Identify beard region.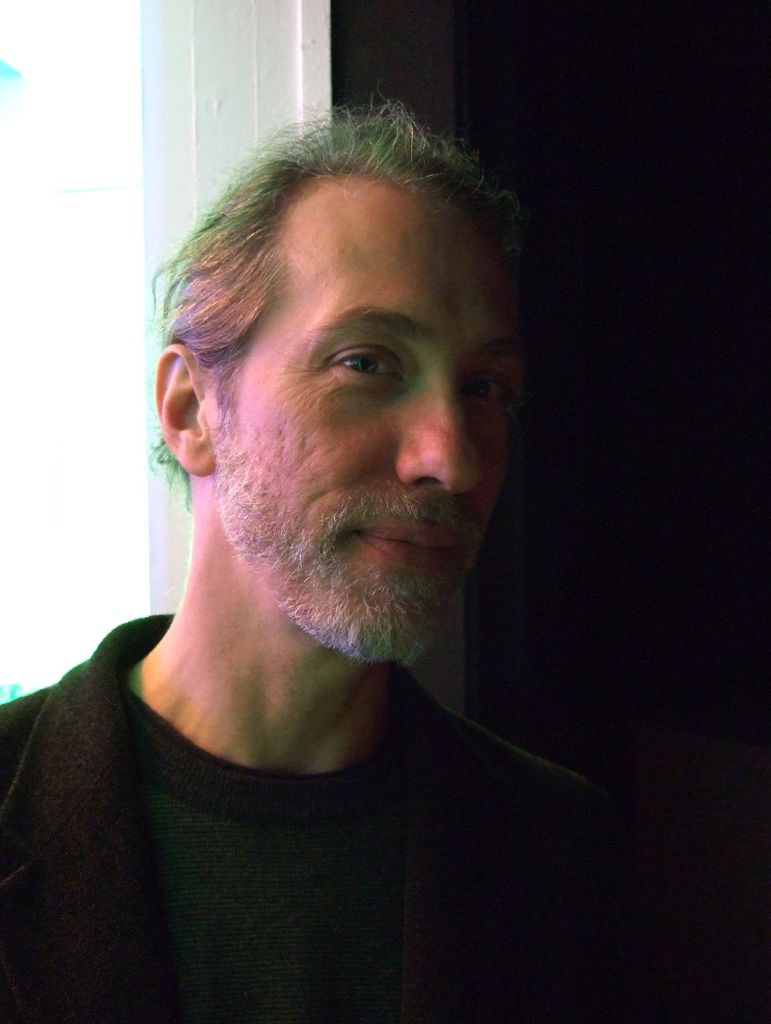
Region: locate(140, 368, 497, 727).
